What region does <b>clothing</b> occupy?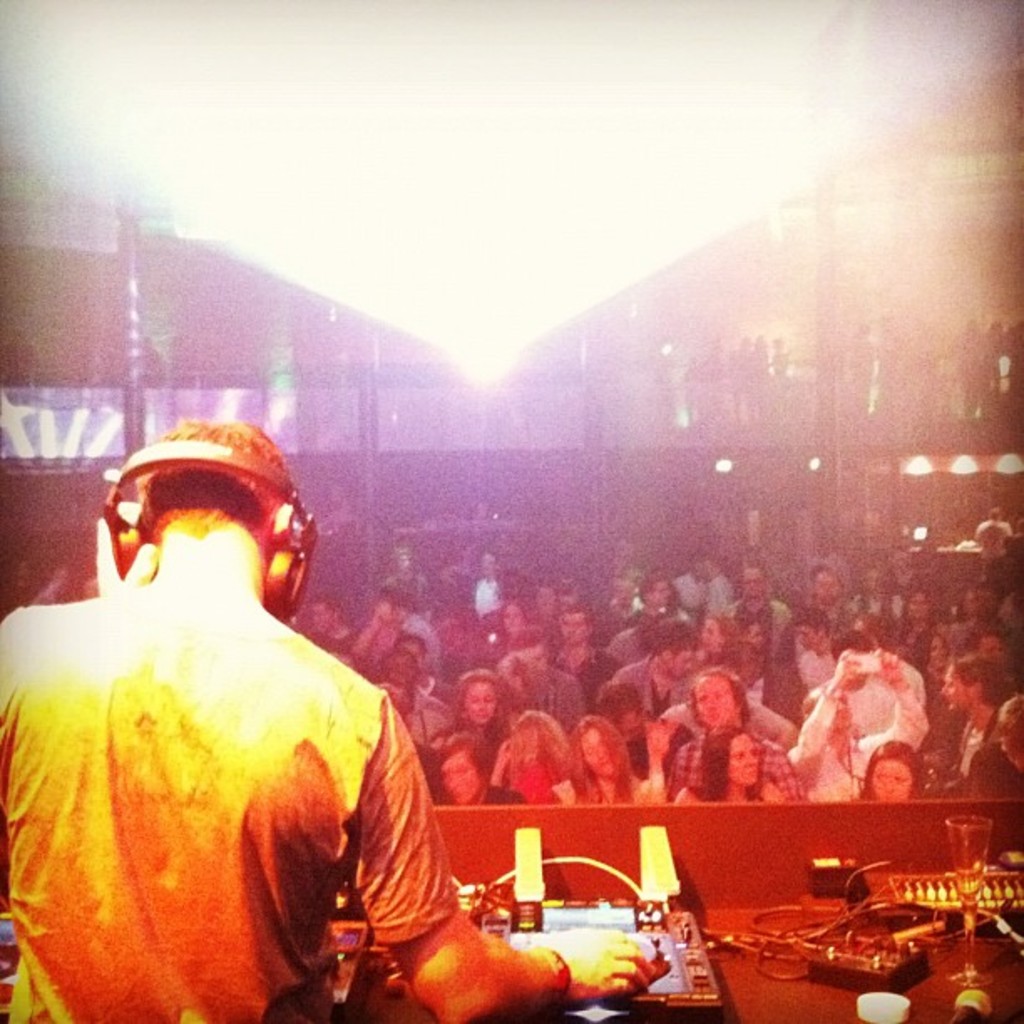
box(415, 614, 445, 663).
